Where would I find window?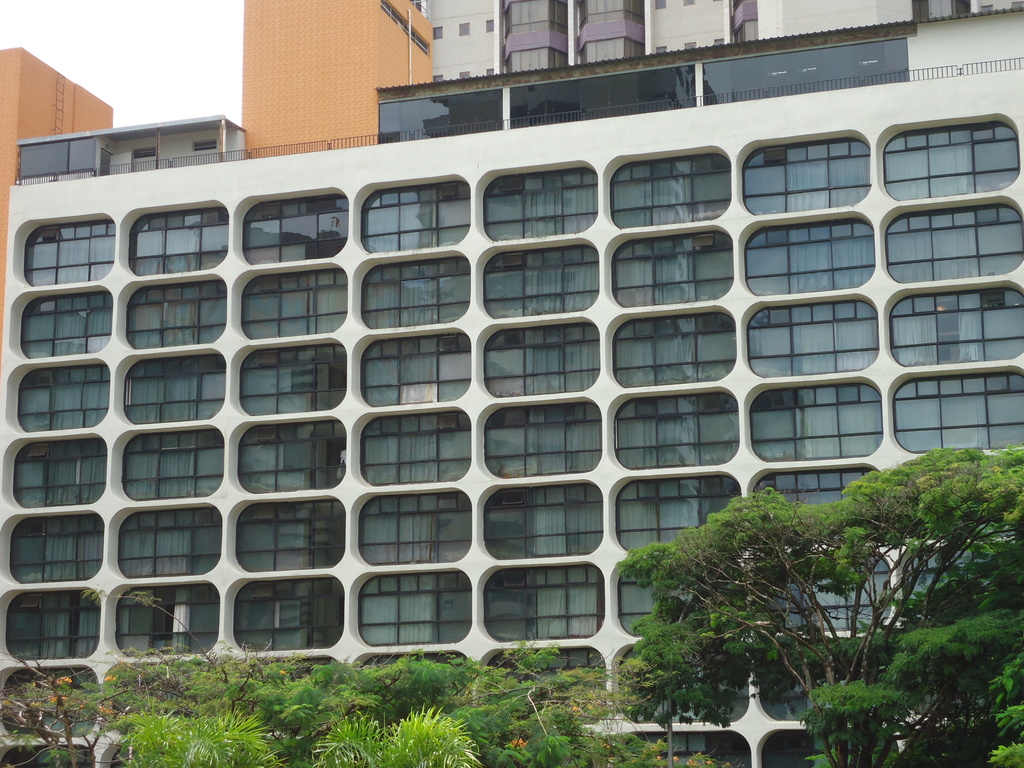
At box=[477, 234, 605, 317].
